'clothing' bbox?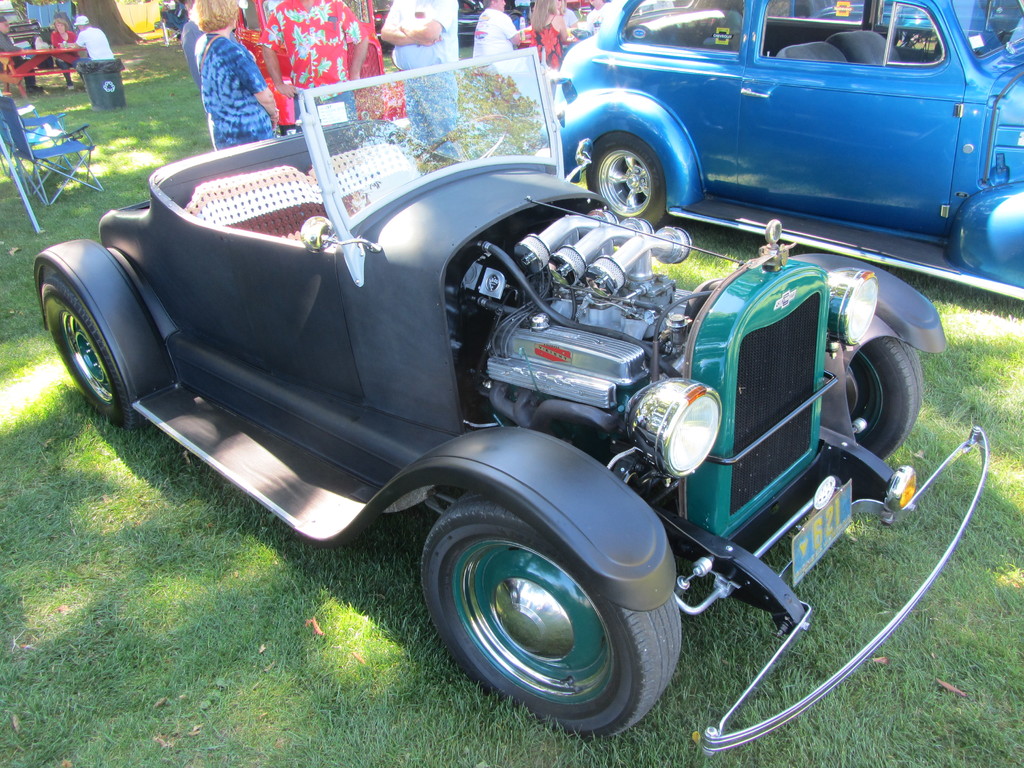
BBox(0, 28, 32, 81)
